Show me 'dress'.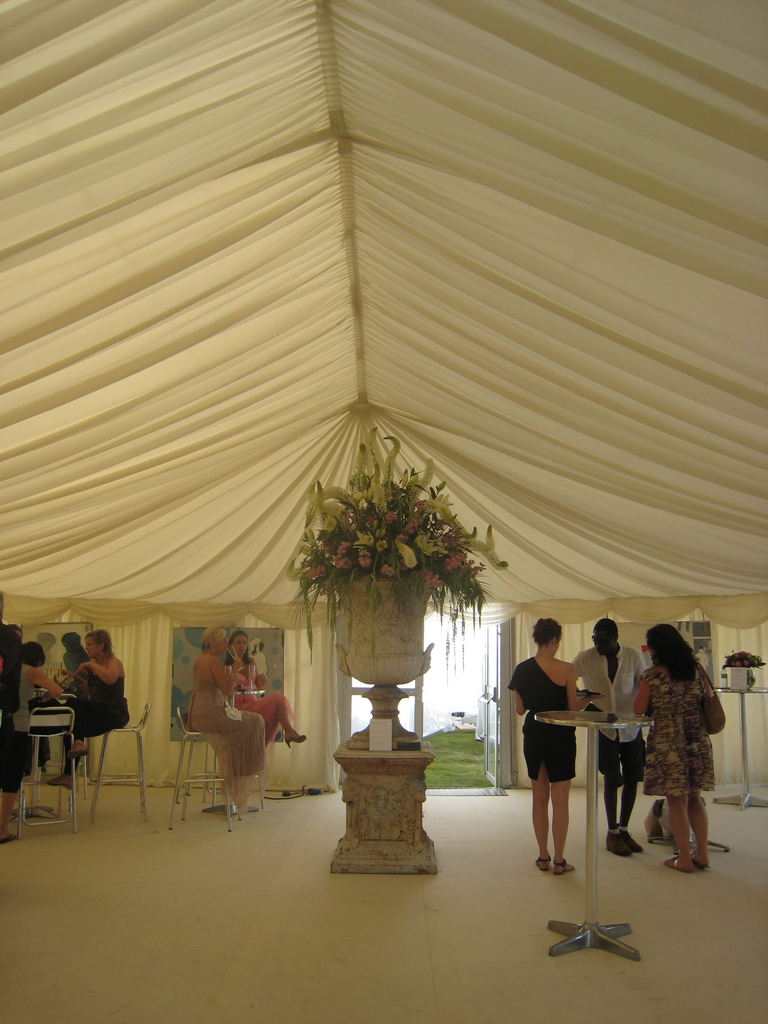
'dress' is here: left=230, top=673, right=298, bottom=746.
